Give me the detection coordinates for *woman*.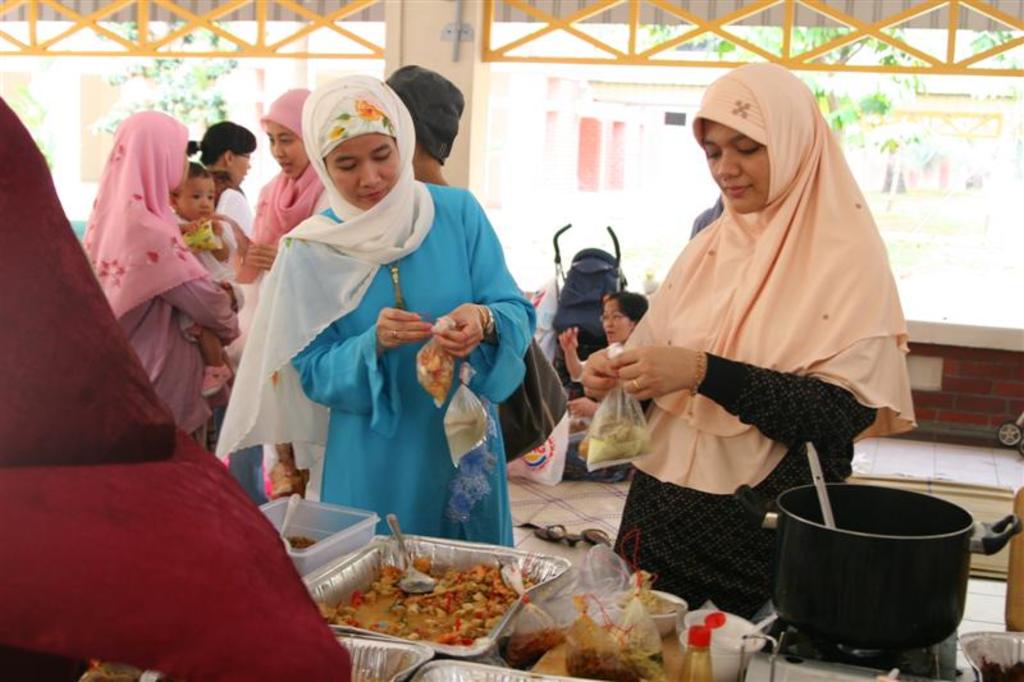
rect(603, 69, 901, 614).
